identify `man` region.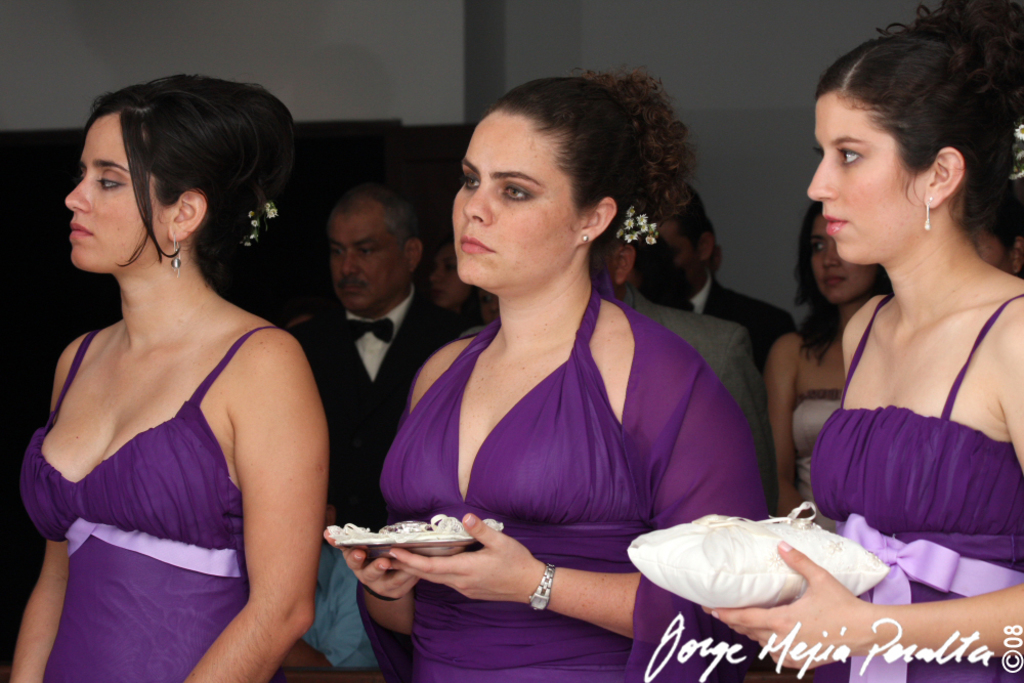
Region: rect(9, 52, 379, 682).
